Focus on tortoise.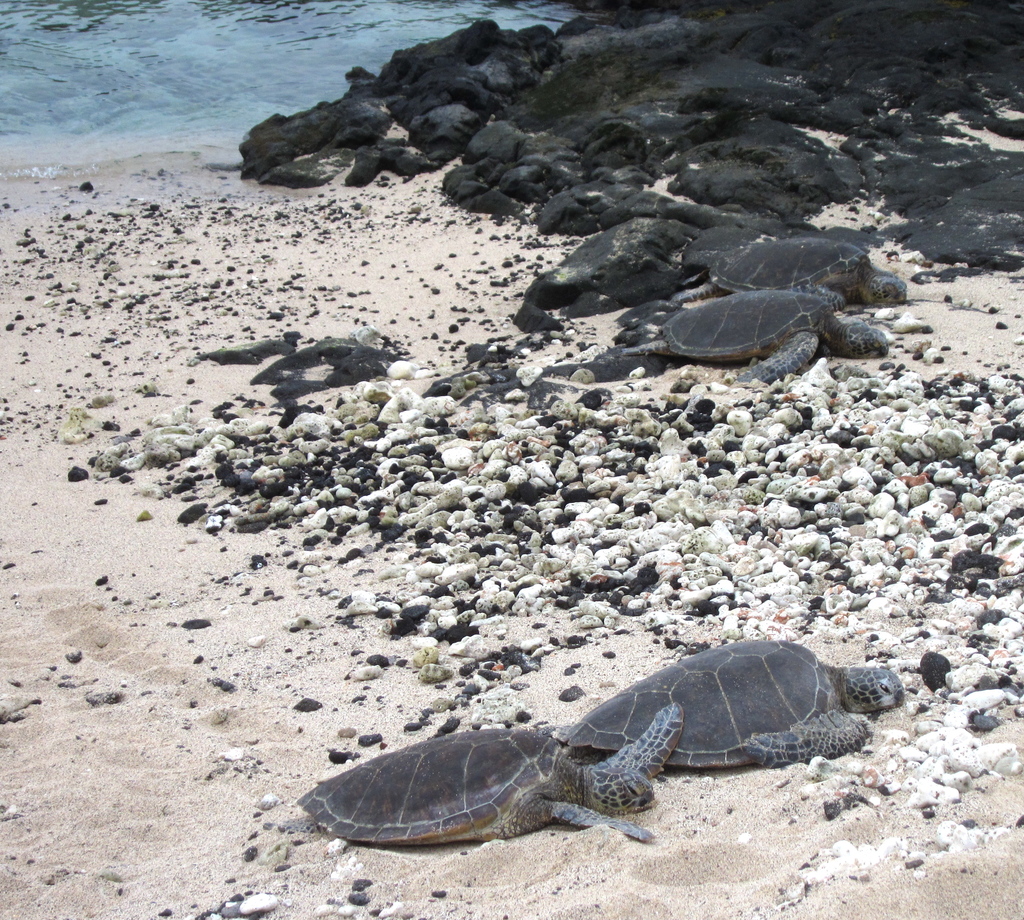
Focused at <box>707,240,912,304</box>.
